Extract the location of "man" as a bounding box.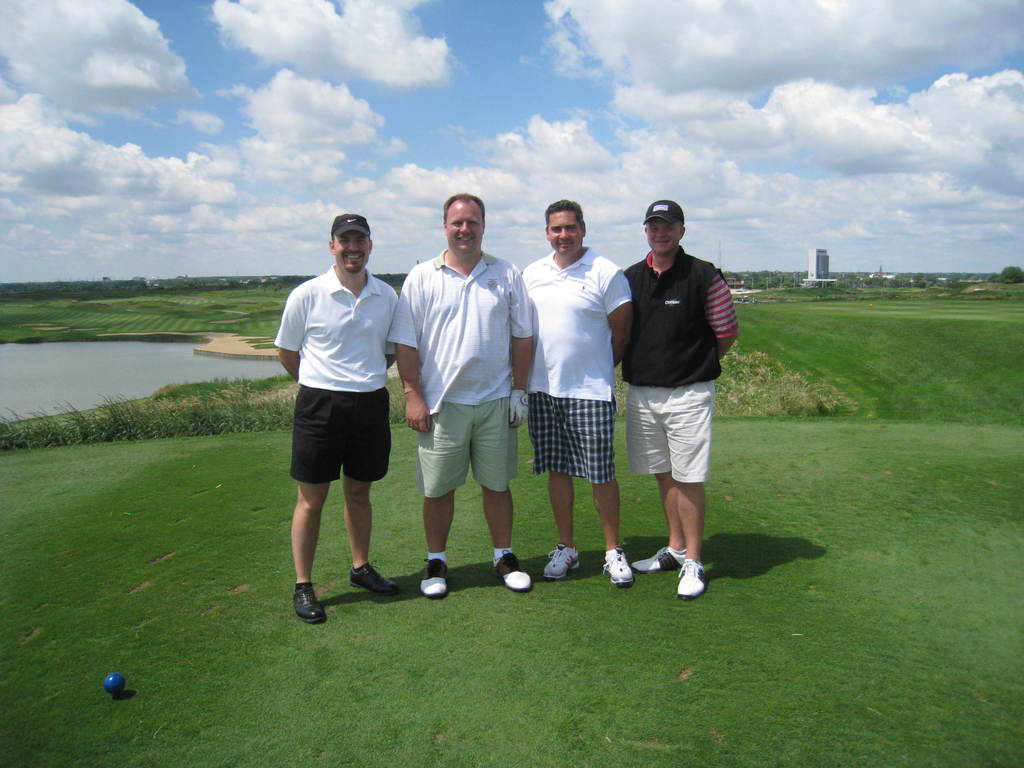
(269,208,412,618).
